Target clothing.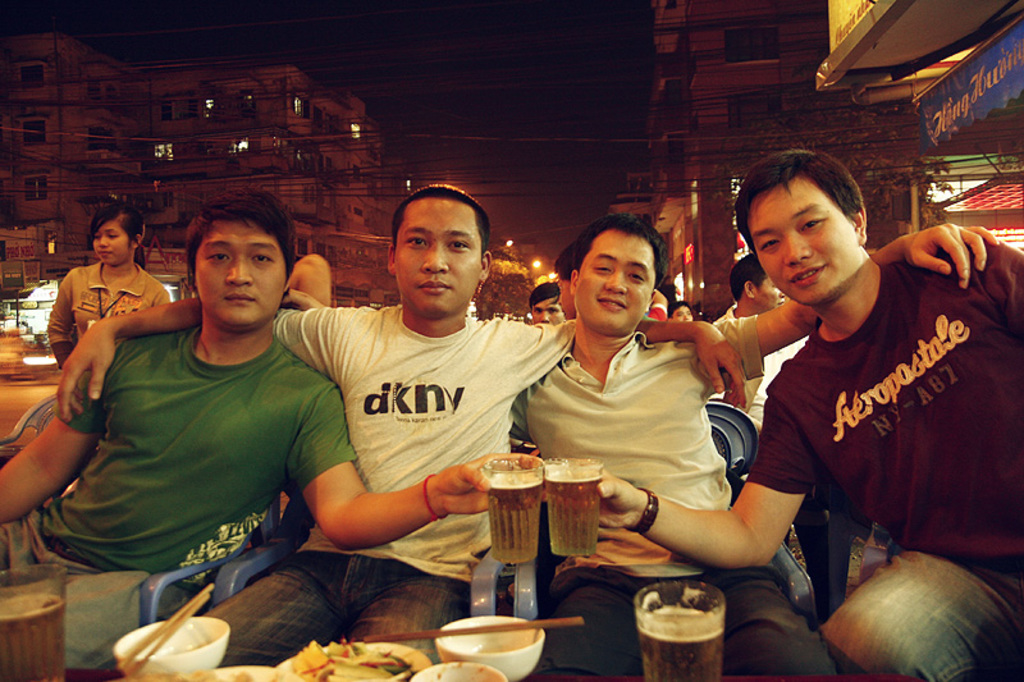
Target region: bbox=[200, 299, 584, 670].
